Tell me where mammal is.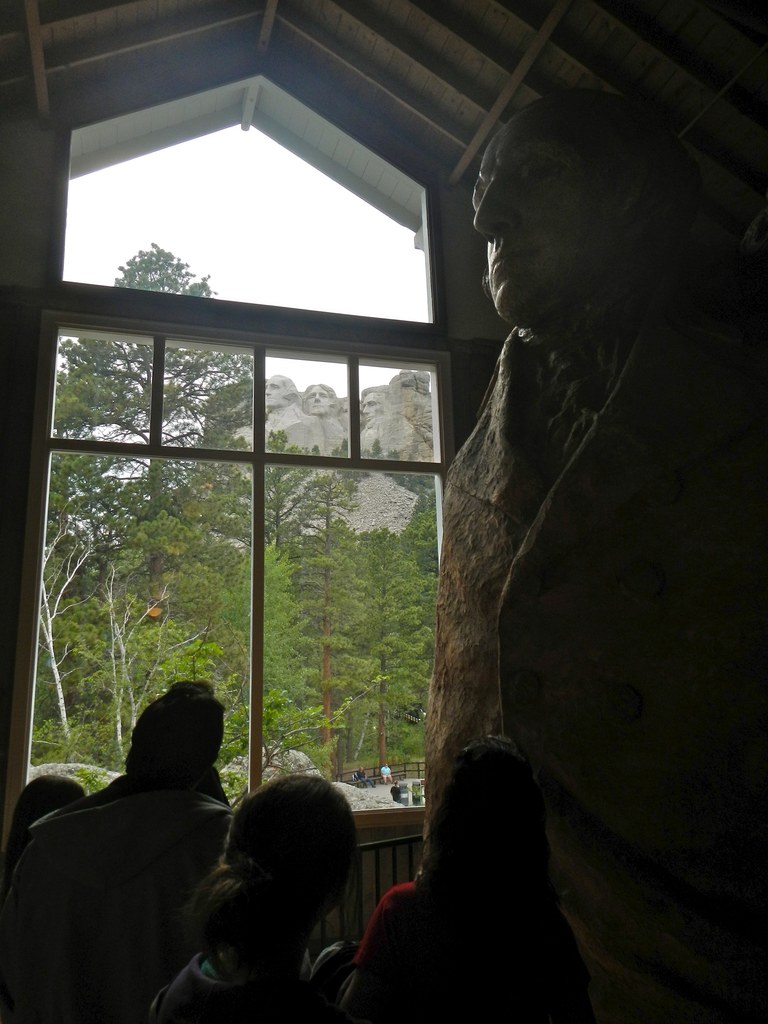
mammal is at Rect(262, 374, 300, 409).
